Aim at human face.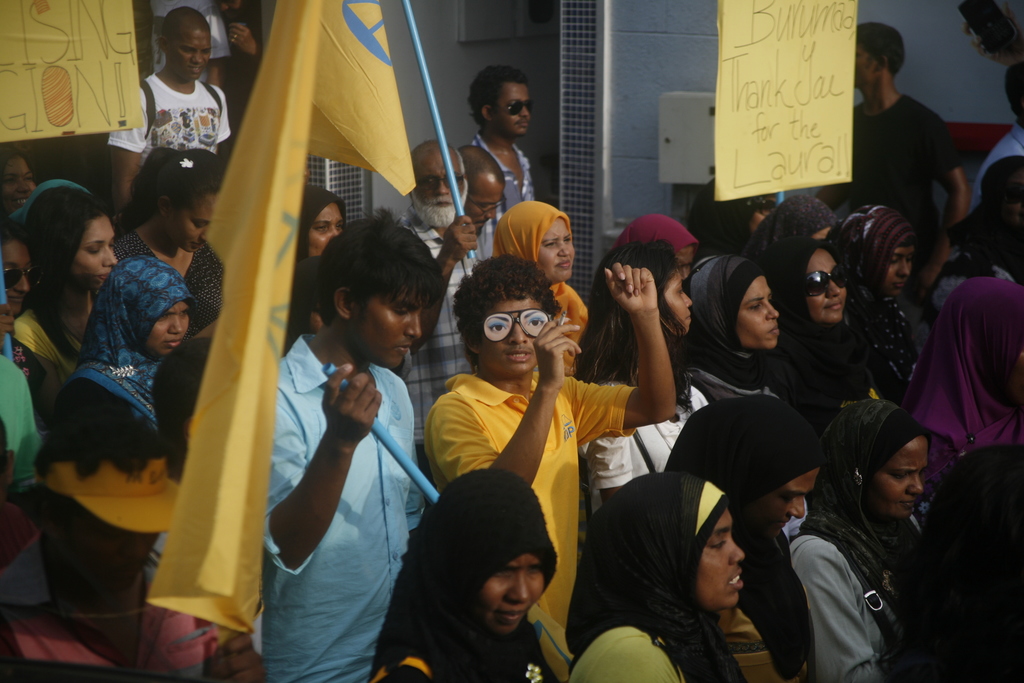
Aimed at <box>698,509,745,610</box>.
